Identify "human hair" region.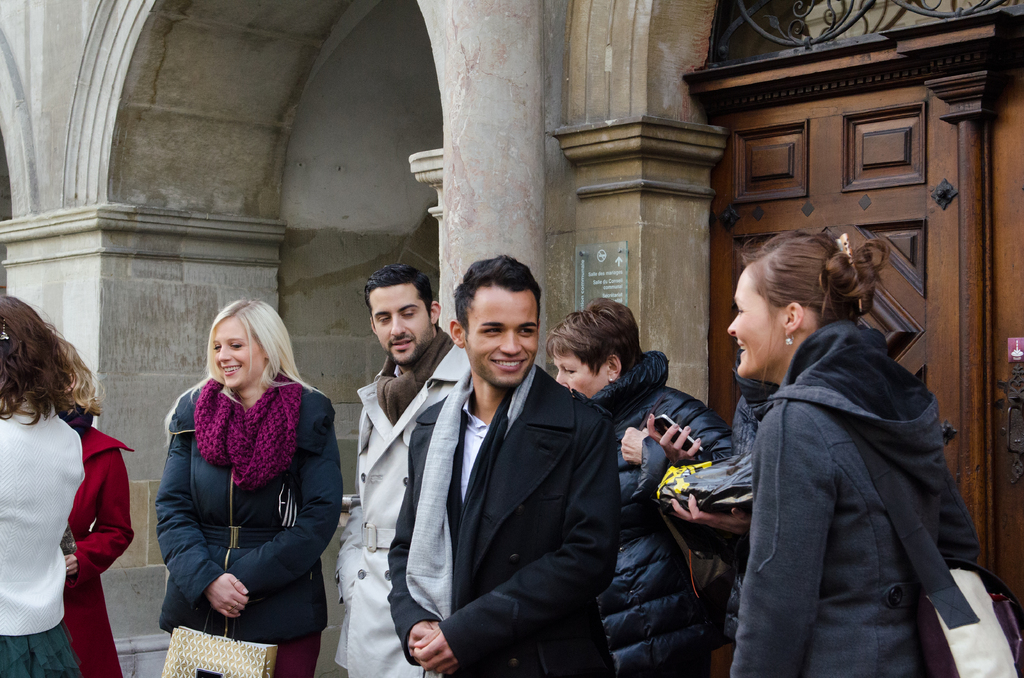
Region: {"left": 740, "top": 223, "right": 890, "bottom": 385}.
